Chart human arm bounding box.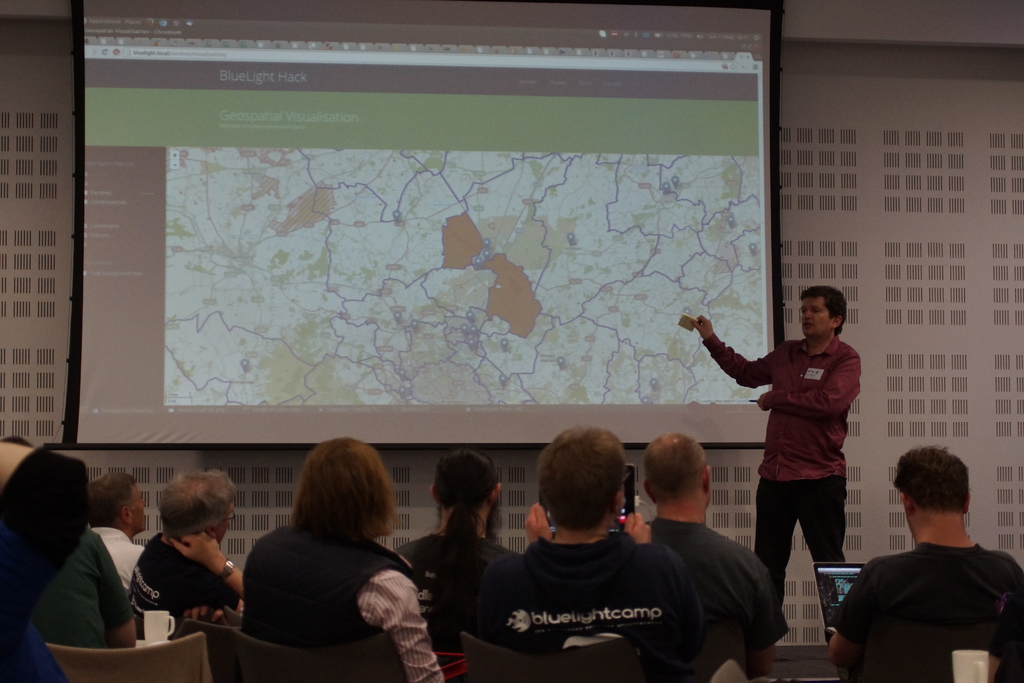
Charted: Rect(380, 578, 441, 682).
